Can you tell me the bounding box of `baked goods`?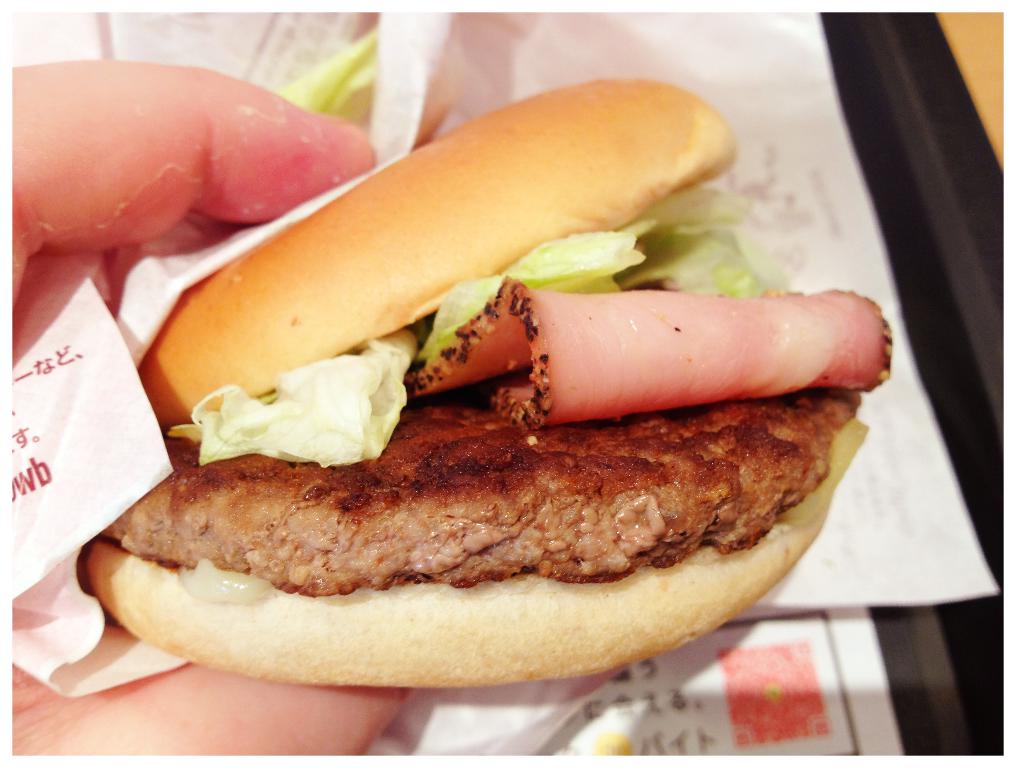
select_region(86, 76, 892, 684).
